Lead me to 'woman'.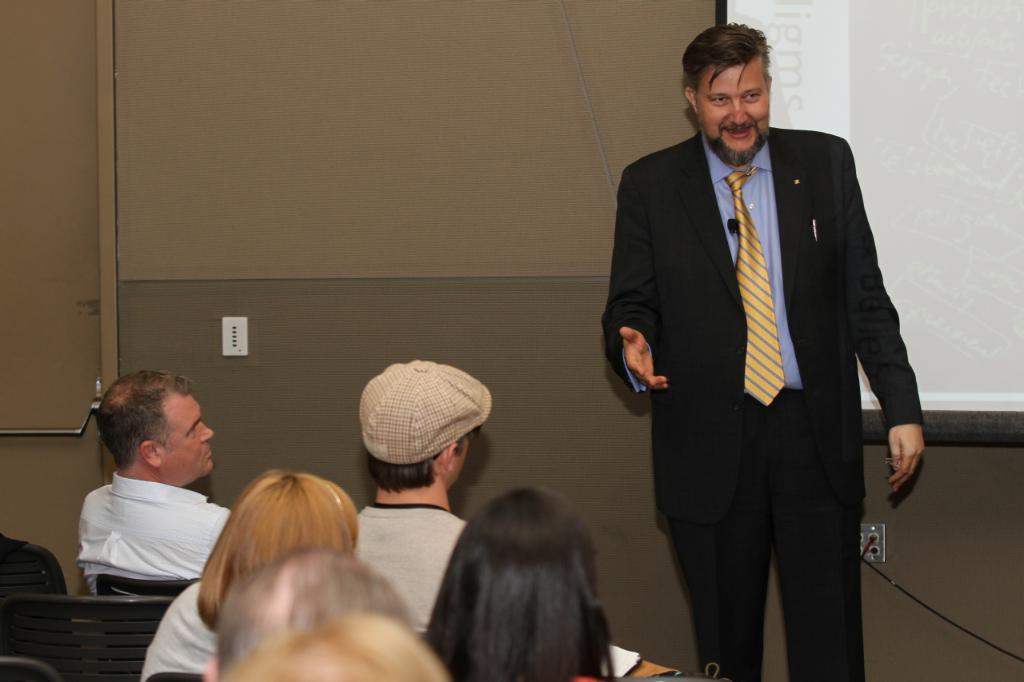
Lead to (397, 476, 653, 676).
